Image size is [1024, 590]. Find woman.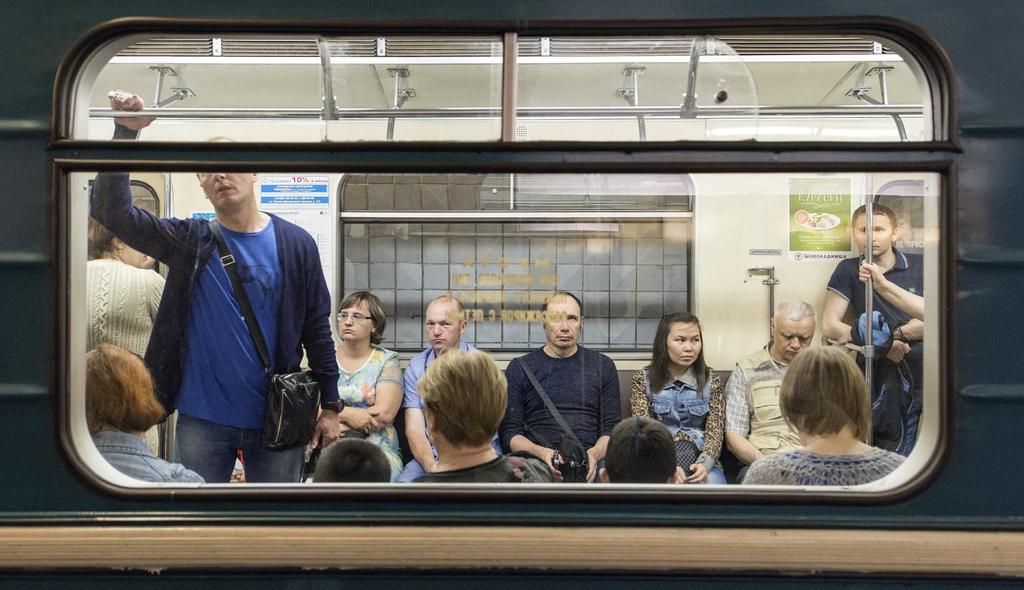
[left=84, top=210, right=170, bottom=359].
